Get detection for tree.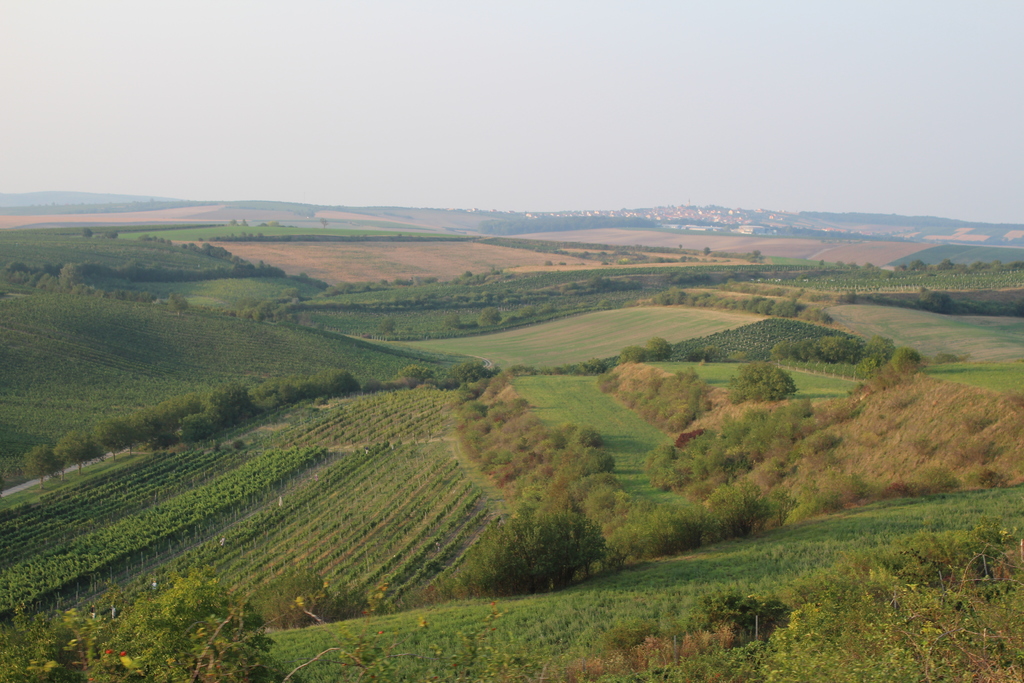
Detection: bbox=(225, 218, 239, 229).
